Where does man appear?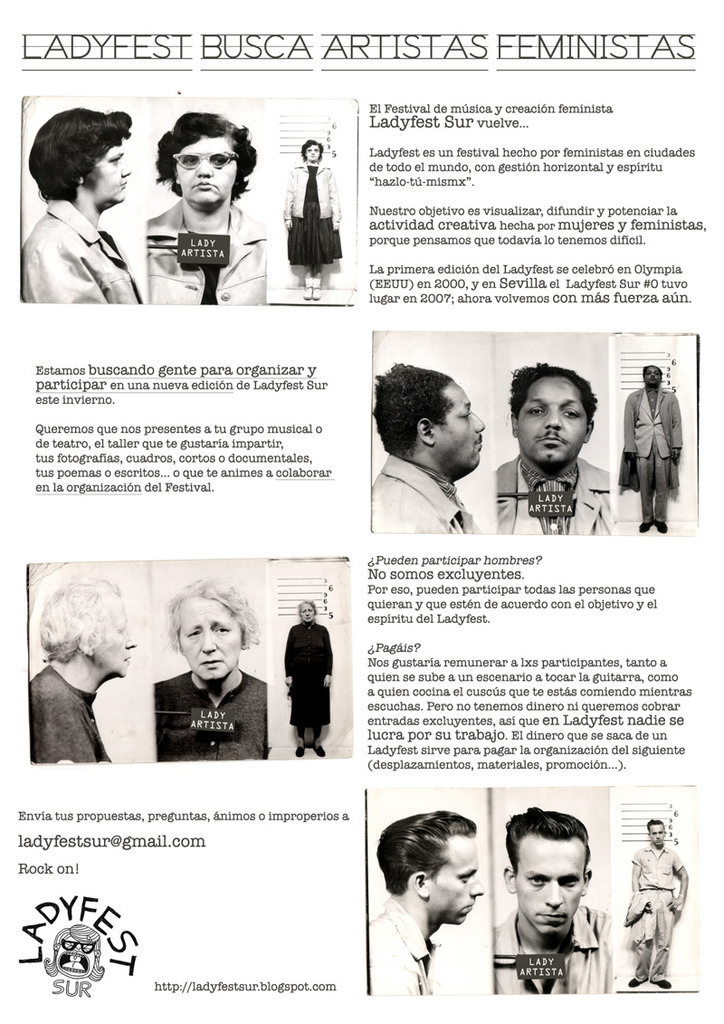
Appears at 481:817:633:995.
